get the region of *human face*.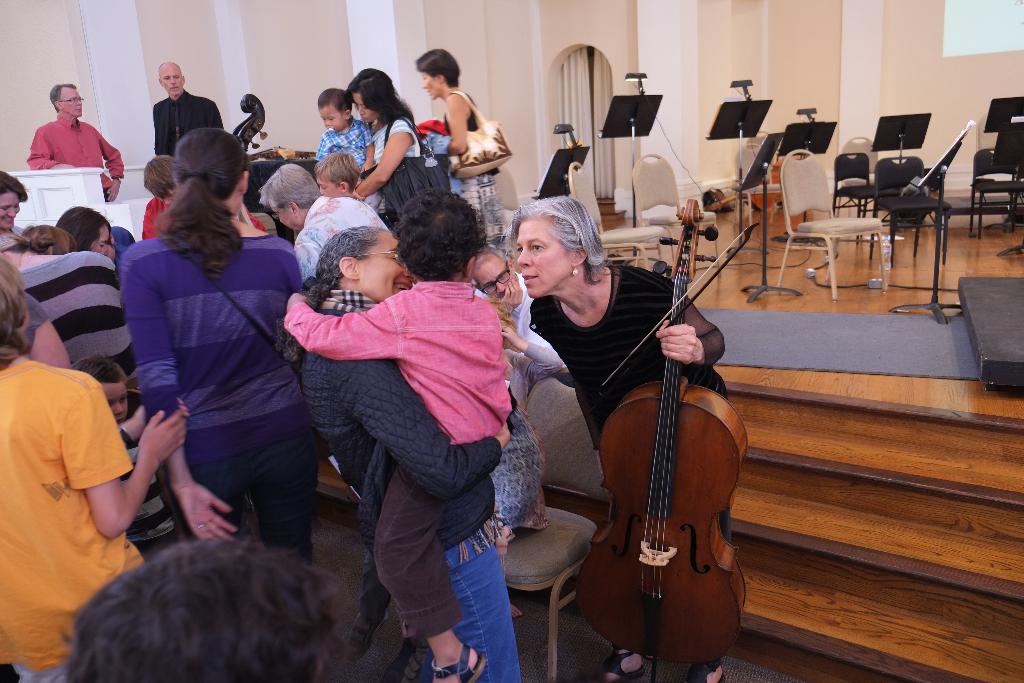
[x1=99, y1=378, x2=131, y2=421].
